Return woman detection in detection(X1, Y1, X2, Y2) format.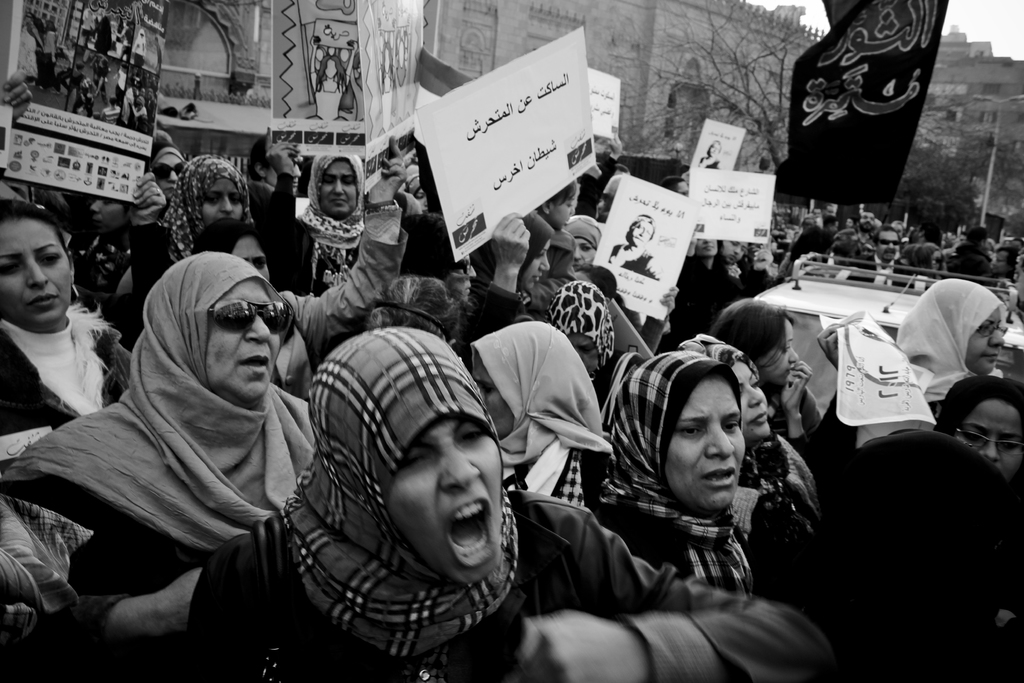
detection(180, 327, 846, 682).
